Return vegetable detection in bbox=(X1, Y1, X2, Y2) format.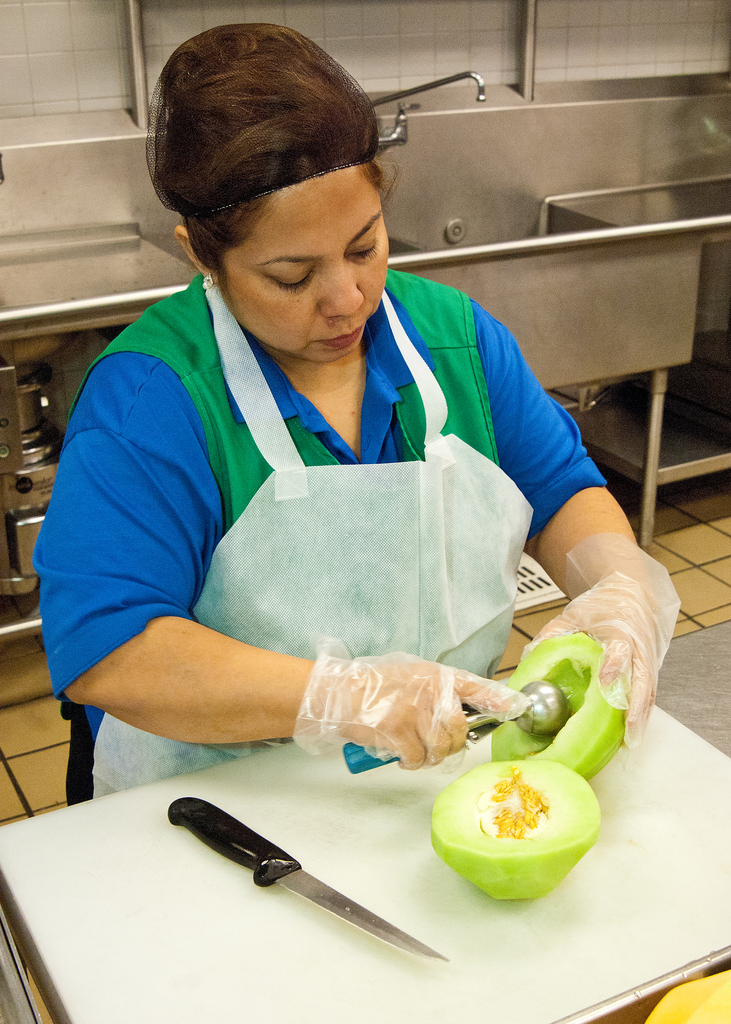
bbox=(428, 760, 598, 903).
